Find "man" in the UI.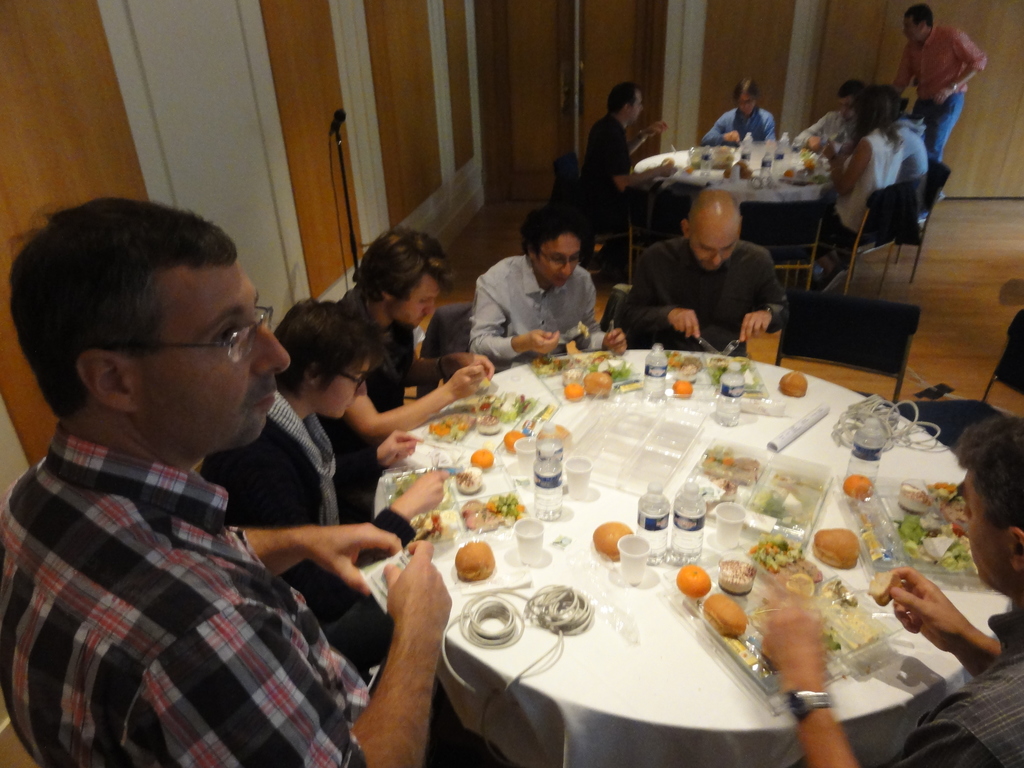
UI element at [794,78,865,148].
